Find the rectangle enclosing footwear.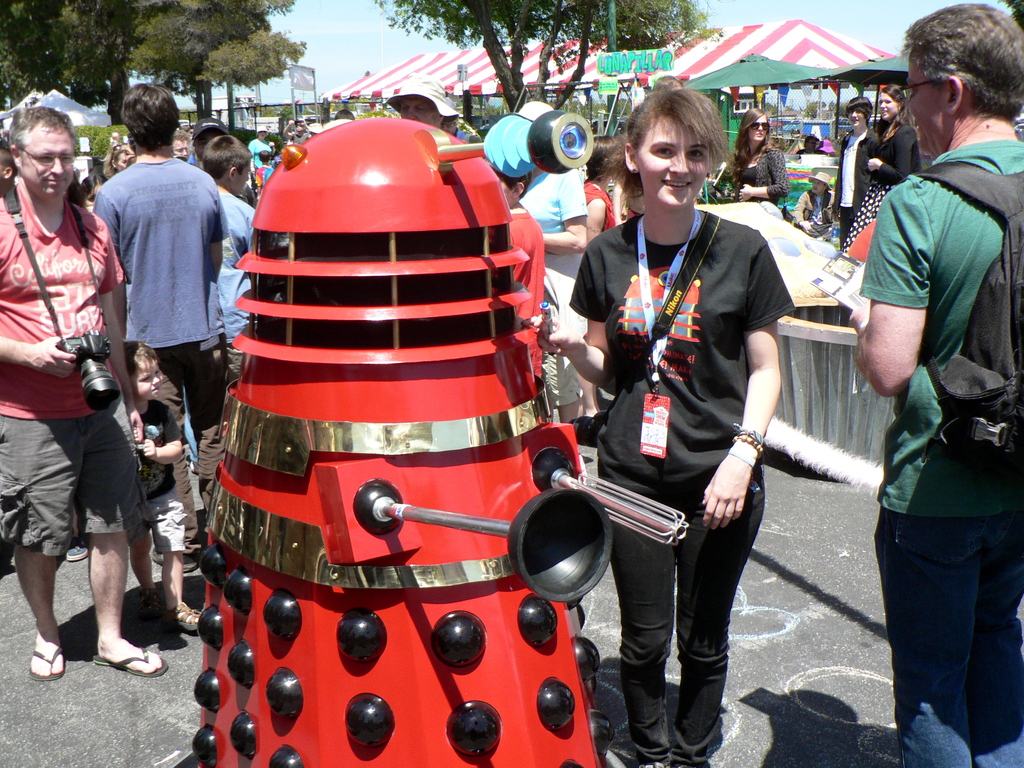
<region>98, 644, 164, 678</region>.
